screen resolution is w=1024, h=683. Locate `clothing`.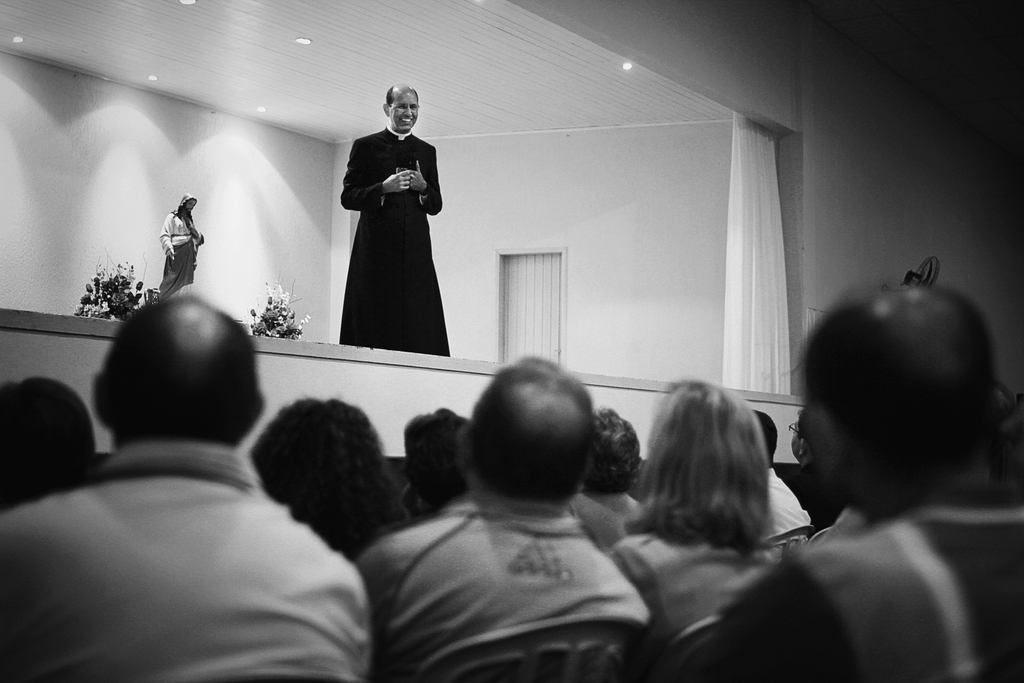
locate(579, 490, 637, 542).
